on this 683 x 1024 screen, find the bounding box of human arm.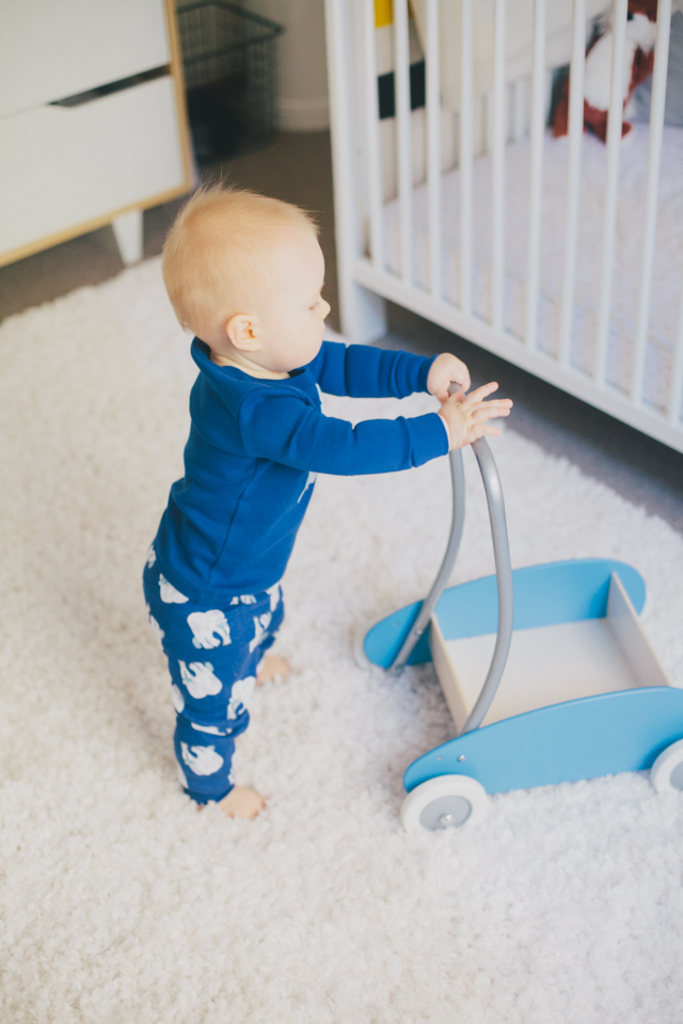
Bounding box: bbox=[297, 347, 466, 505].
